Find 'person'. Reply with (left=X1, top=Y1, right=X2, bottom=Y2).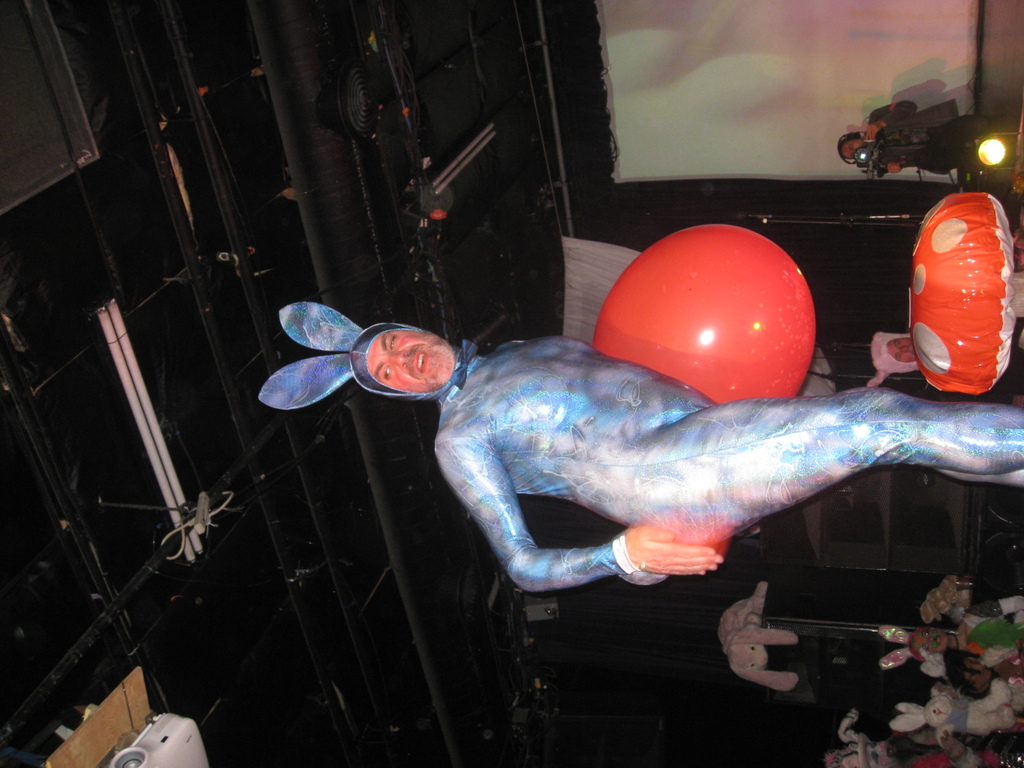
(left=259, top=296, right=1023, bottom=590).
